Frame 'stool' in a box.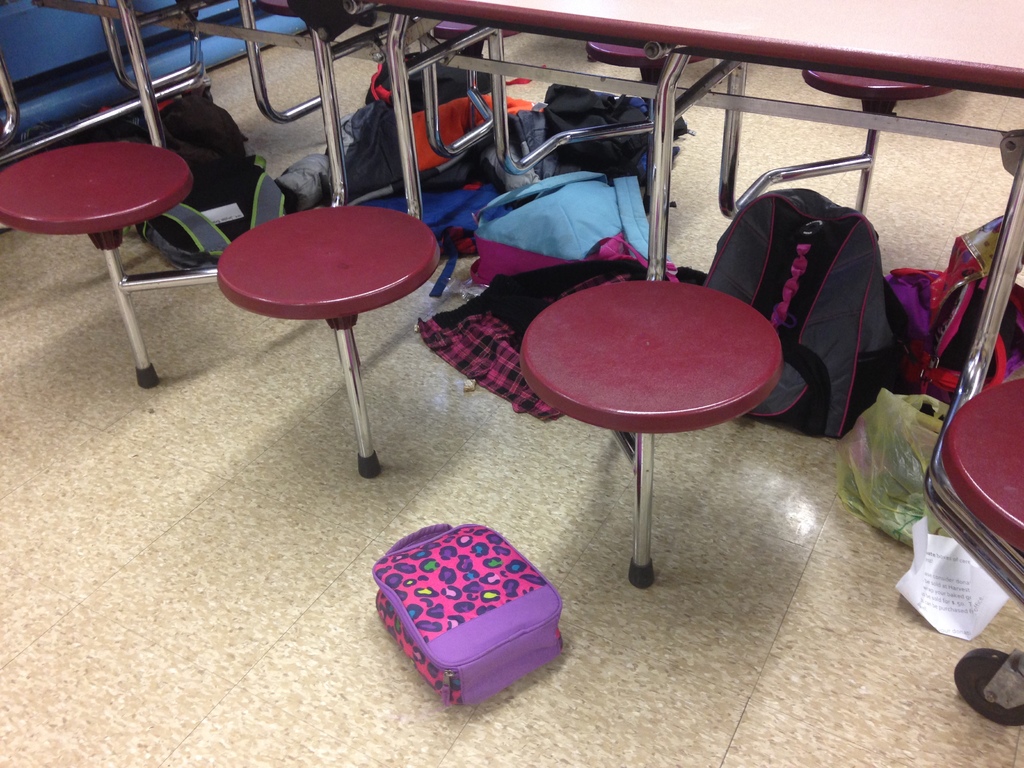
select_region(518, 279, 776, 590).
